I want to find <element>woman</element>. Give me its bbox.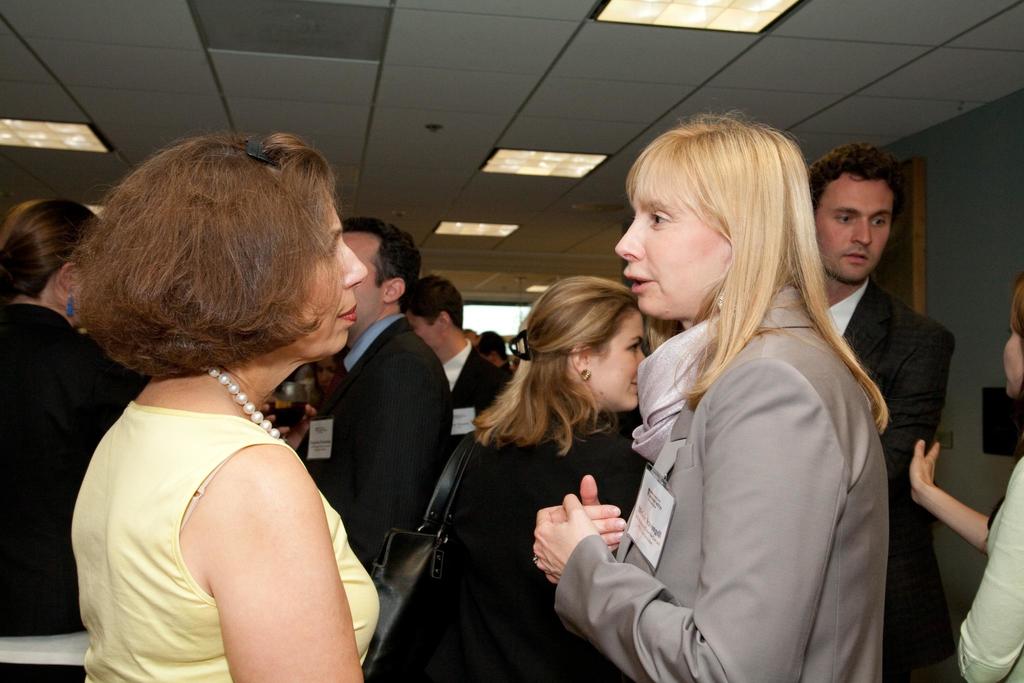
region(367, 278, 666, 682).
